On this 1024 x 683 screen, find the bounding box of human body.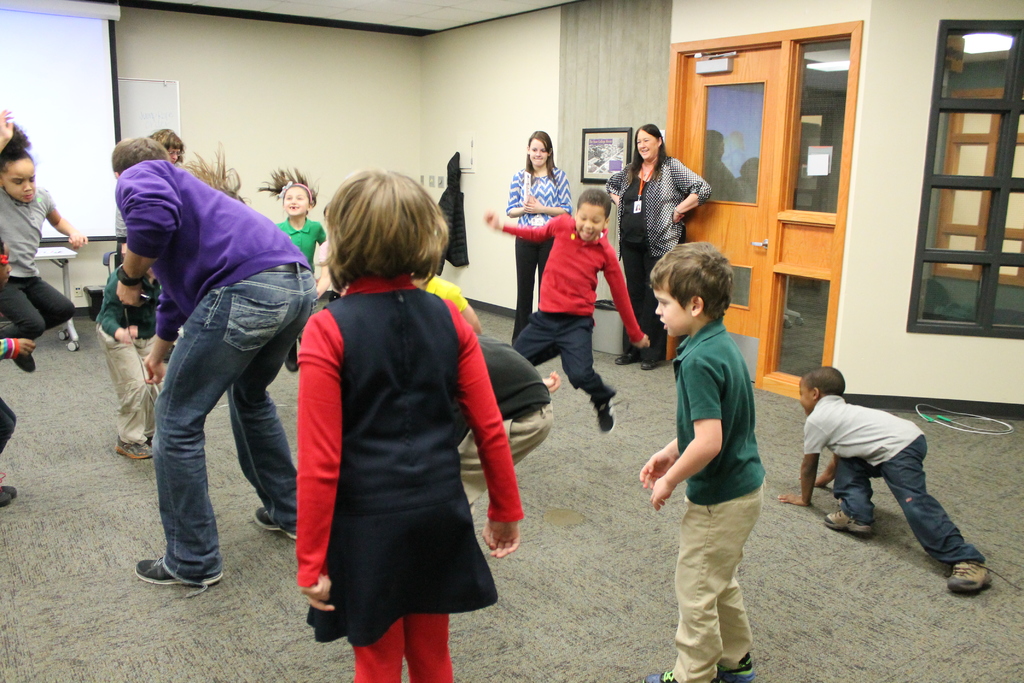
Bounding box: left=511, top=135, right=574, bottom=356.
